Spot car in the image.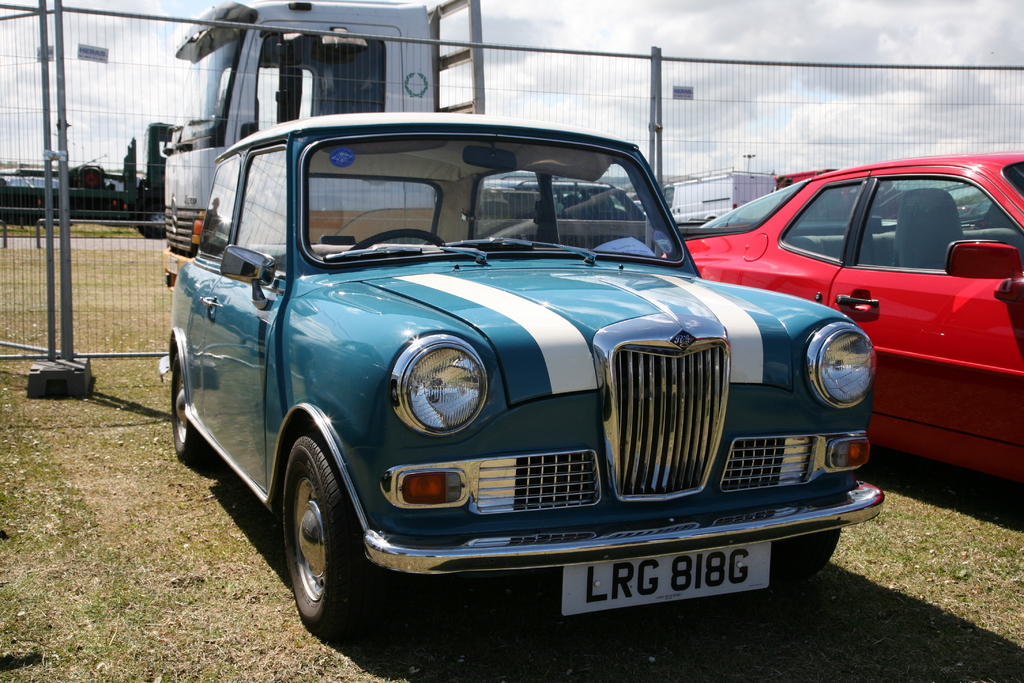
car found at locate(166, 96, 906, 652).
